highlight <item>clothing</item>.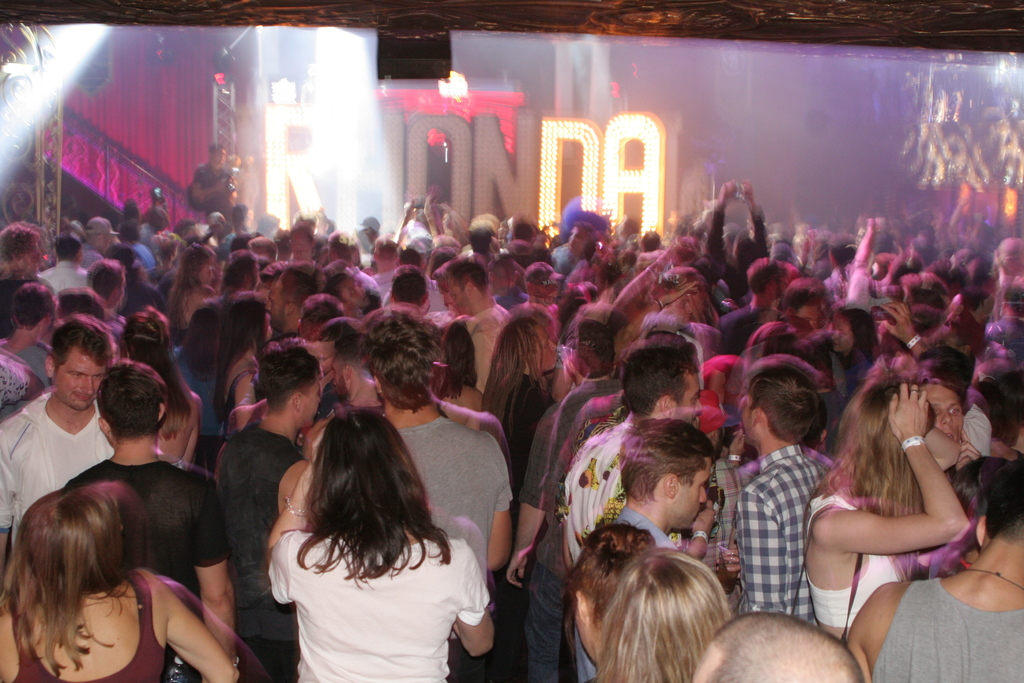
Highlighted region: (166, 344, 224, 472).
